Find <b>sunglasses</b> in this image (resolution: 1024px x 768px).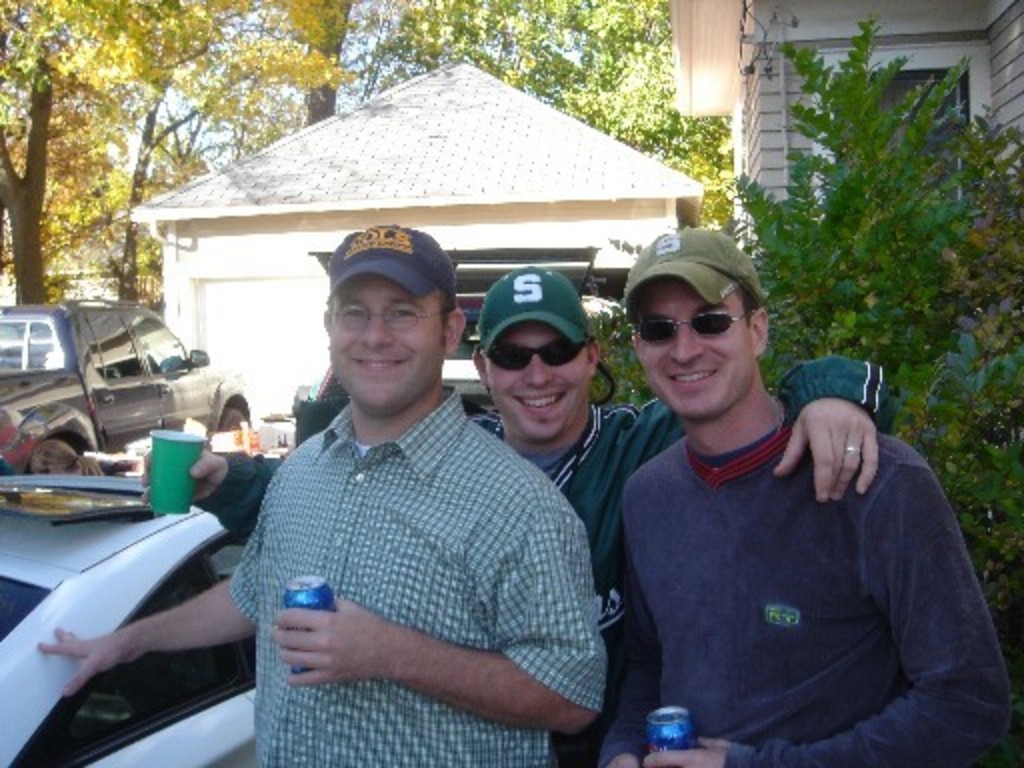
crop(632, 308, 750, 348).
